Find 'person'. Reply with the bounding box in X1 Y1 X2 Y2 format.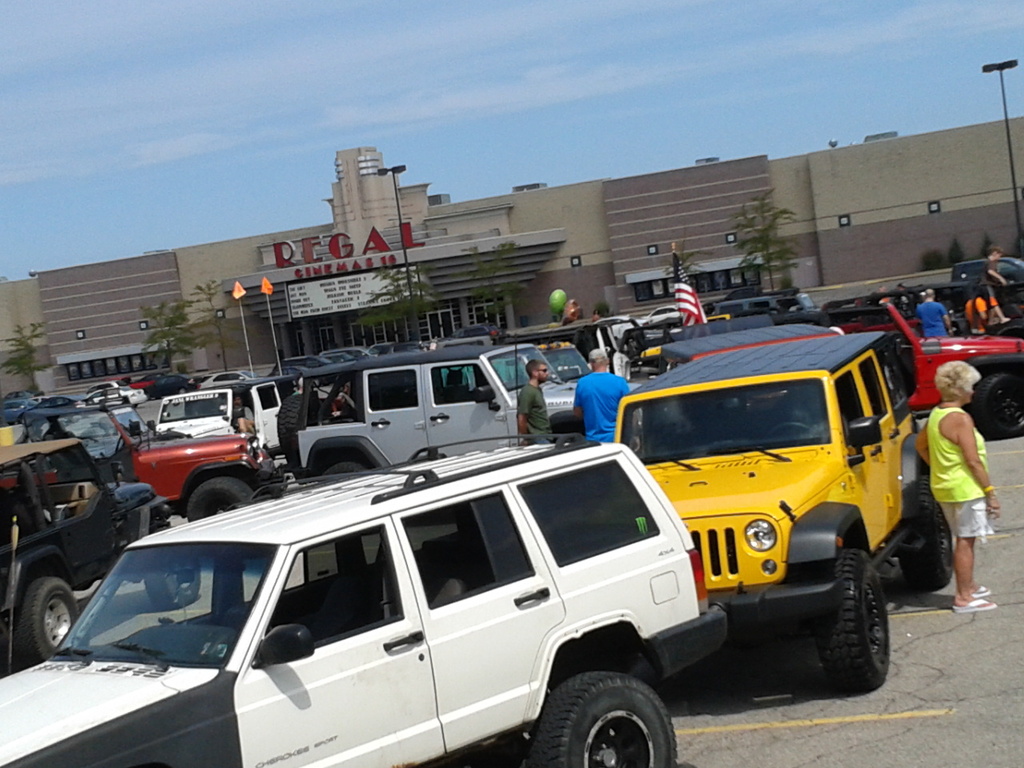
518 356 559 450.
